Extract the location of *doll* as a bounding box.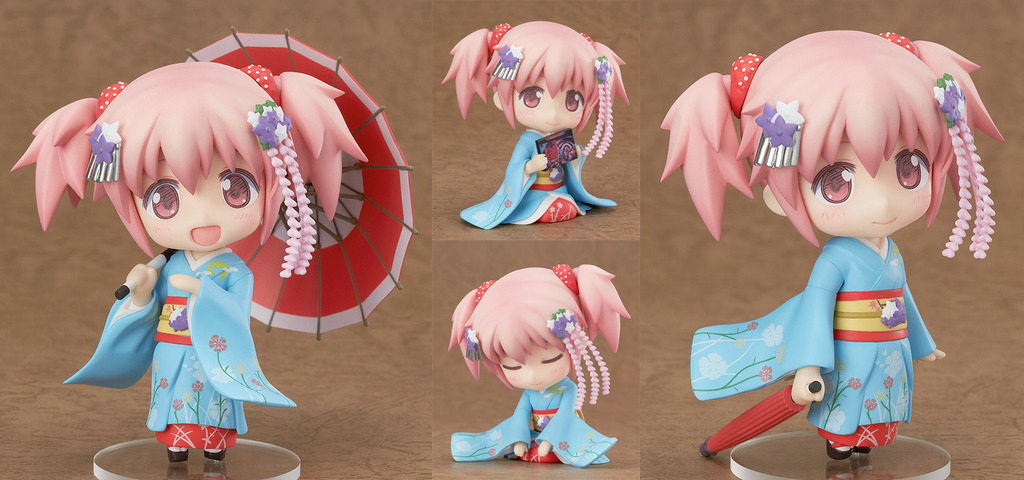
BBox(431, 260, 640, 451).
